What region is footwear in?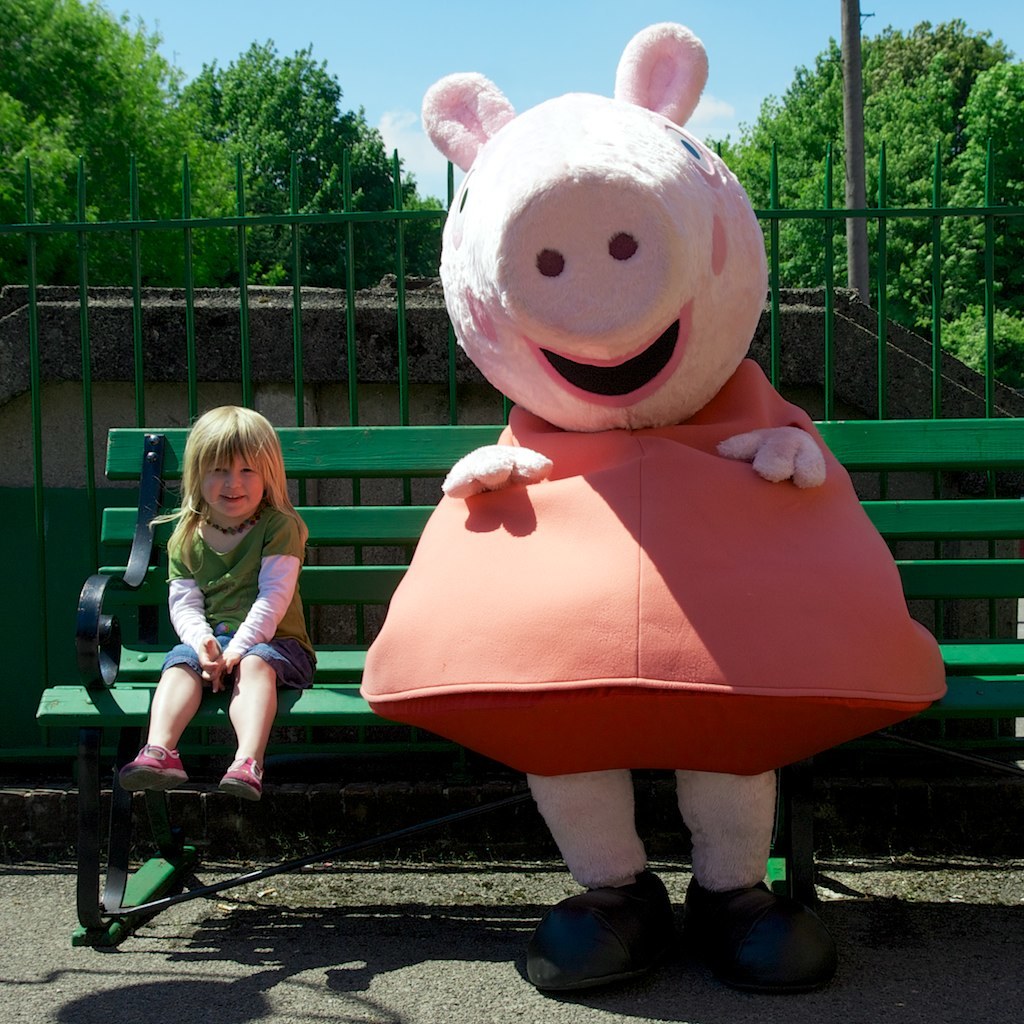
BBox(218, 749, 275, 803).
